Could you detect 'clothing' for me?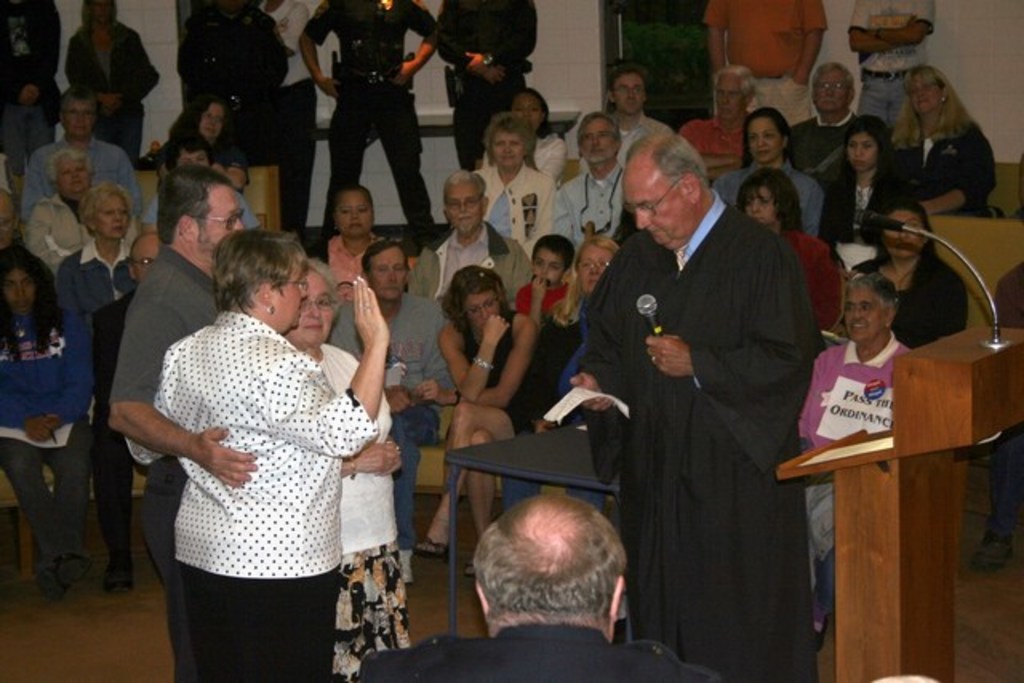
Detection result: select_region(850, 0, 936, 126).
